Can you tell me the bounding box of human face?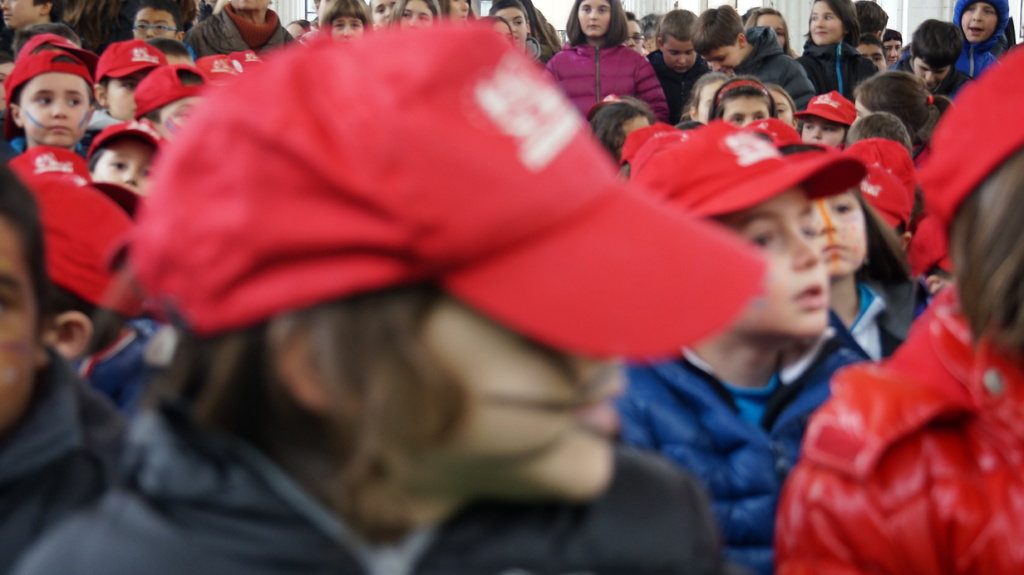
<region>576, 0, 616, 40</region>.
